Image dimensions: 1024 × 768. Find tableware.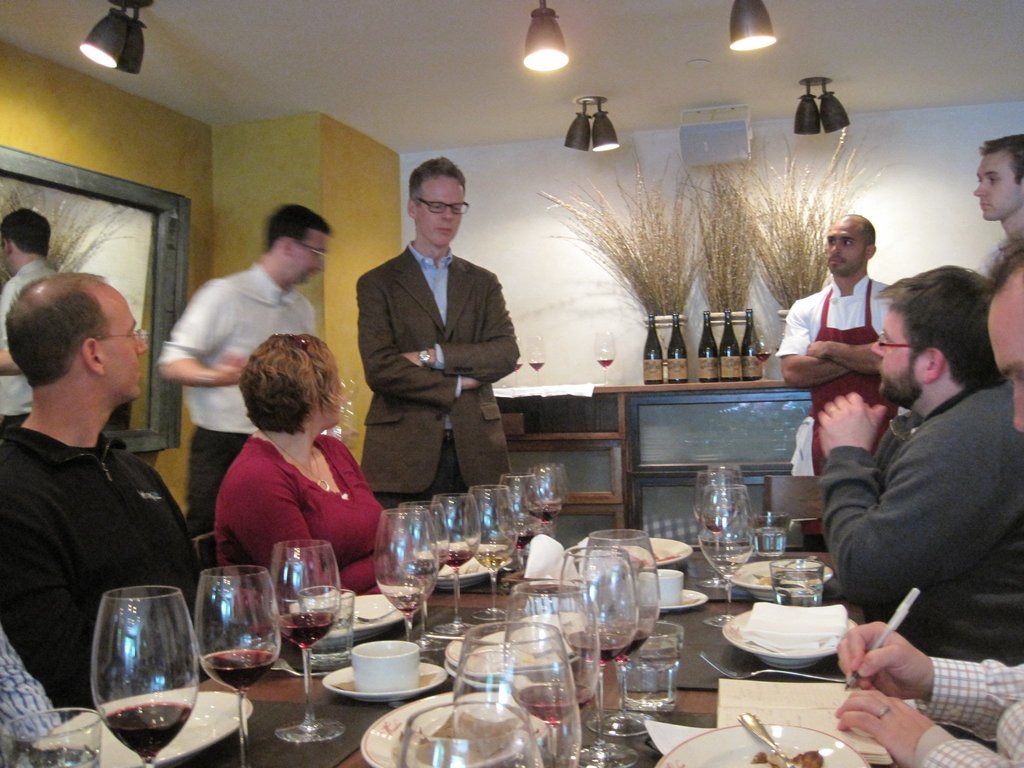
[left=749, top=504, right=788, bottom=559].
